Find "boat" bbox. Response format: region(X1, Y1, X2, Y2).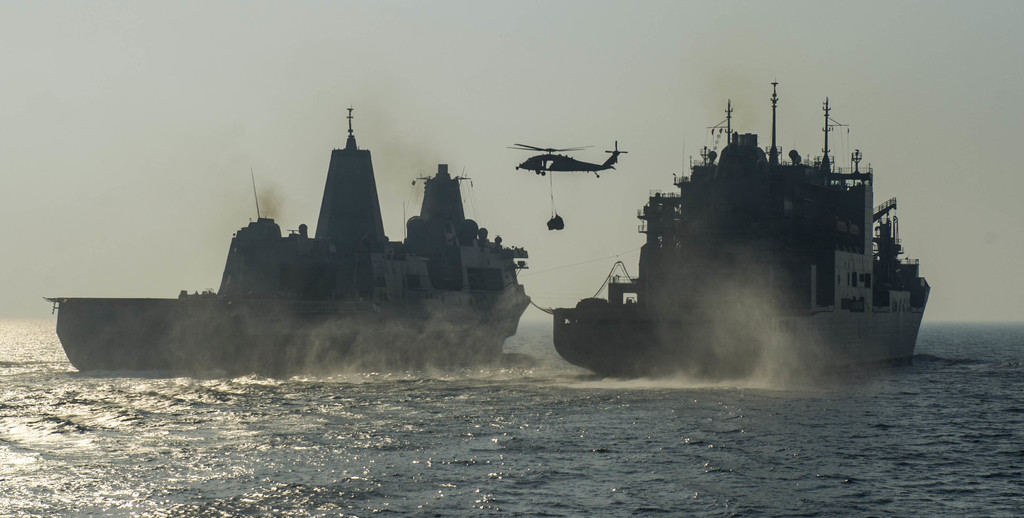
region(44, 108, 531, 375).
